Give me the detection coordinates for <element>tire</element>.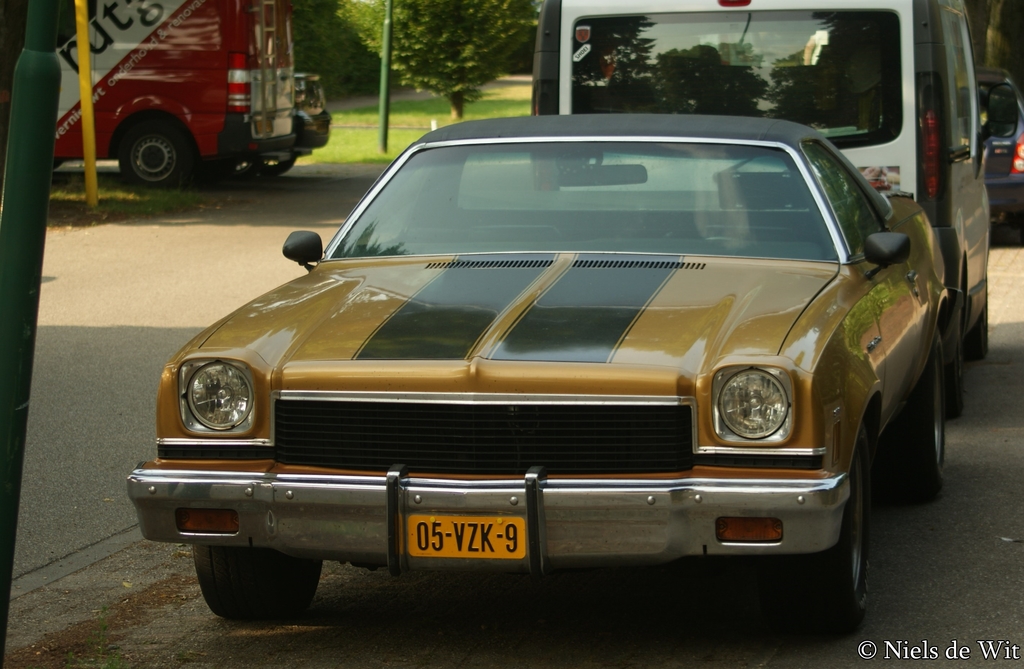
locate(1012, 211, 1023, 237).
